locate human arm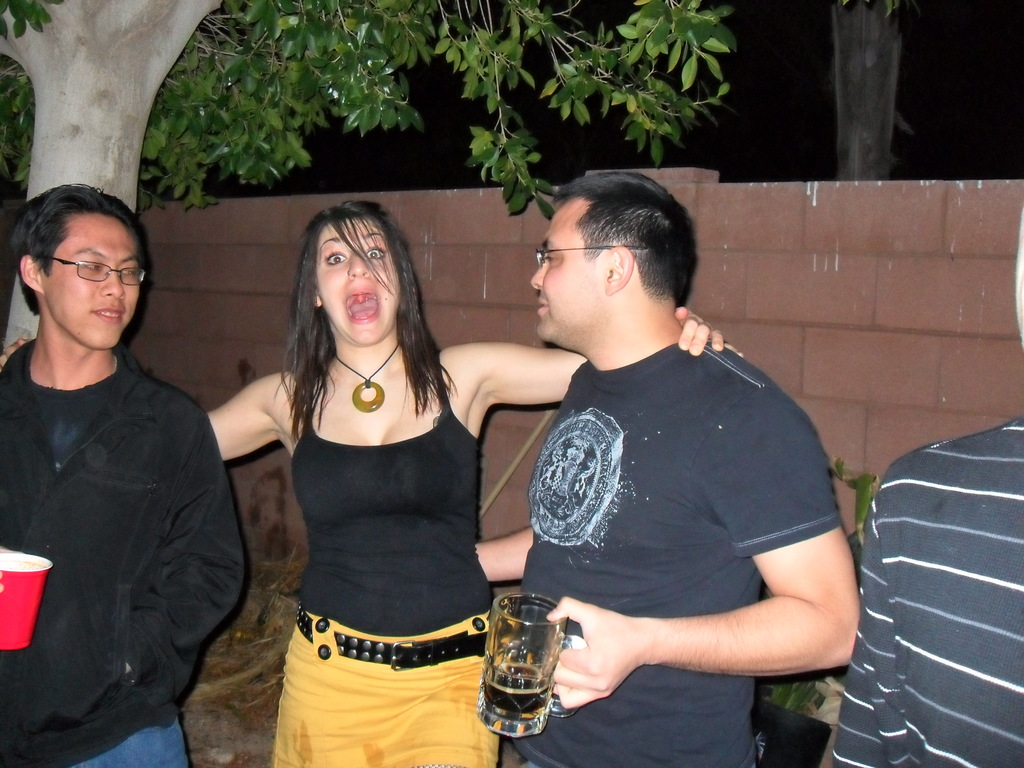
<bbox>0, 330, 291, 461</bbox>
